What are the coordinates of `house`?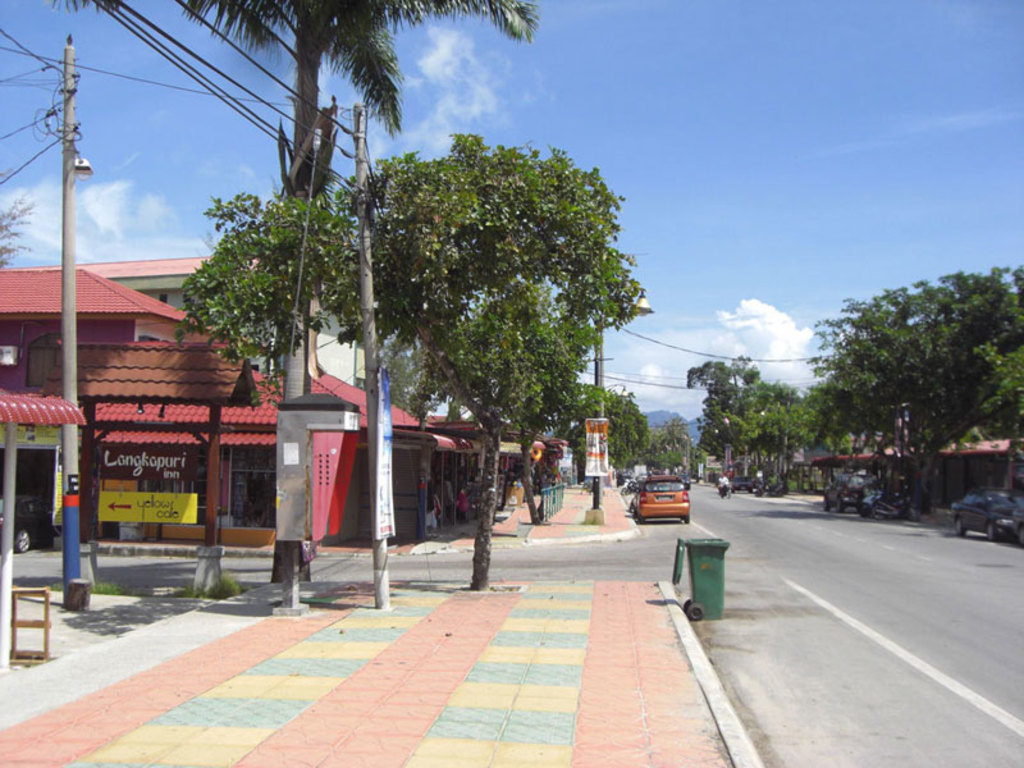
box(35, 266, 444, 571).
